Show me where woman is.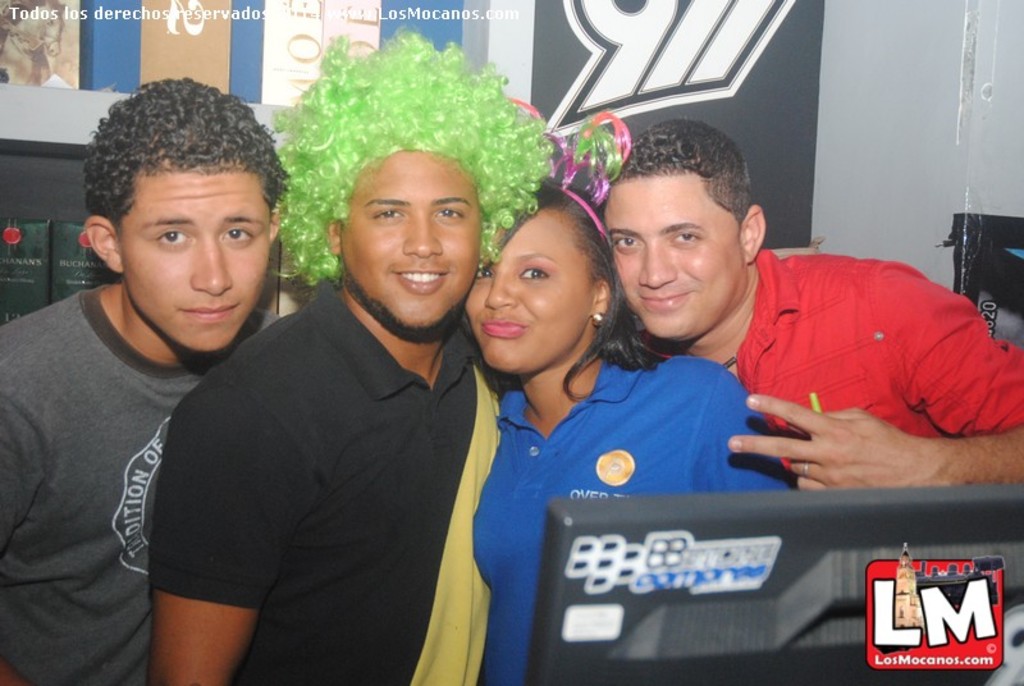
woman is at 470:178:797:685.
